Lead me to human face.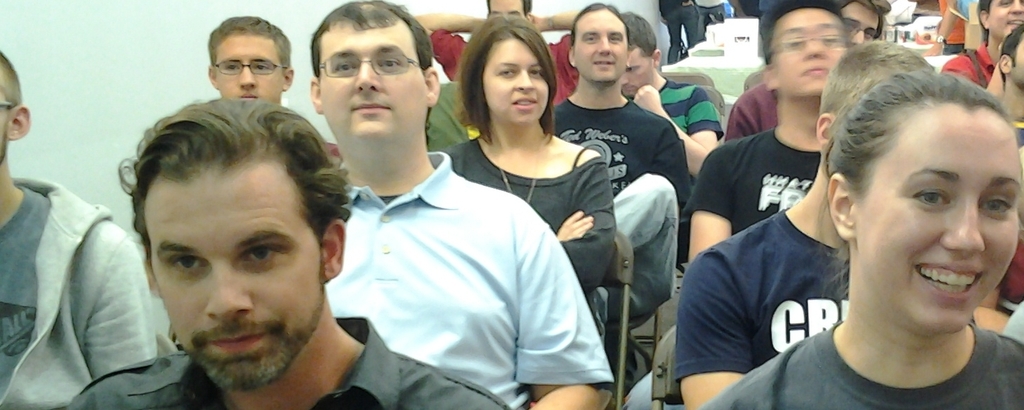
Lead to <box>765,10,848,98</box>.
